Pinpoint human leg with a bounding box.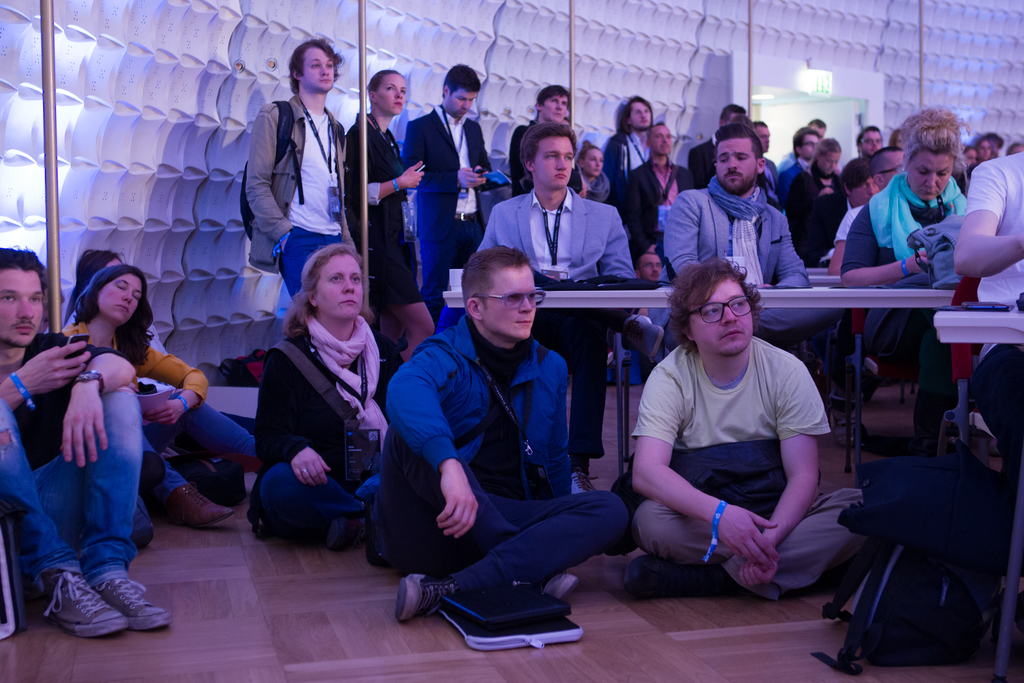
locate(627, 492, 863, 601).
